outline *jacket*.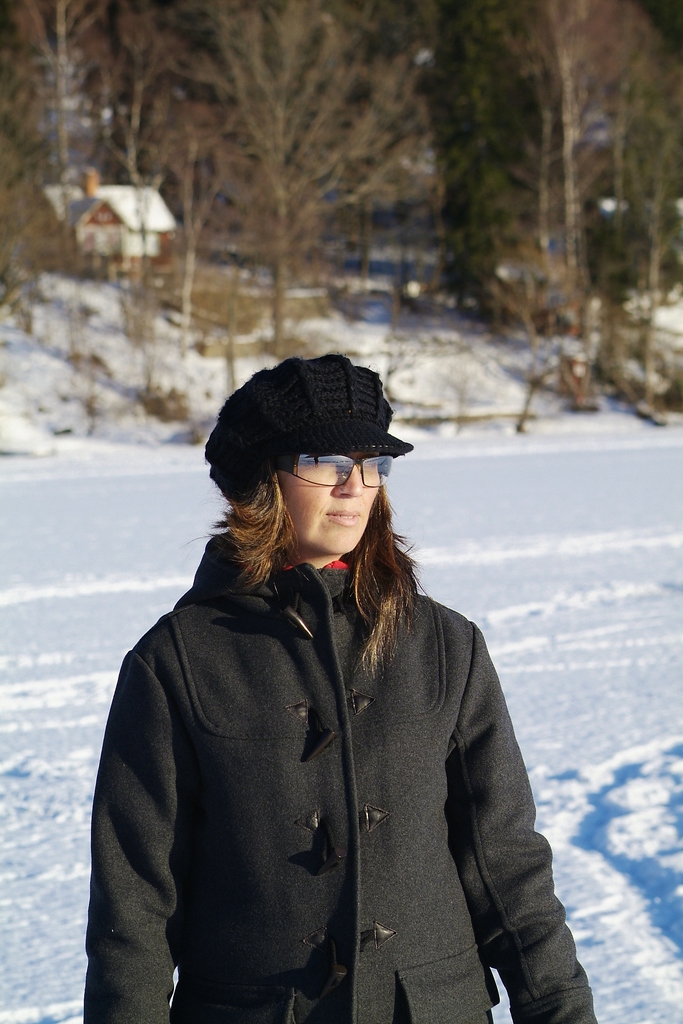
Outline: left=148, top=448, right=566, bottom=989.
